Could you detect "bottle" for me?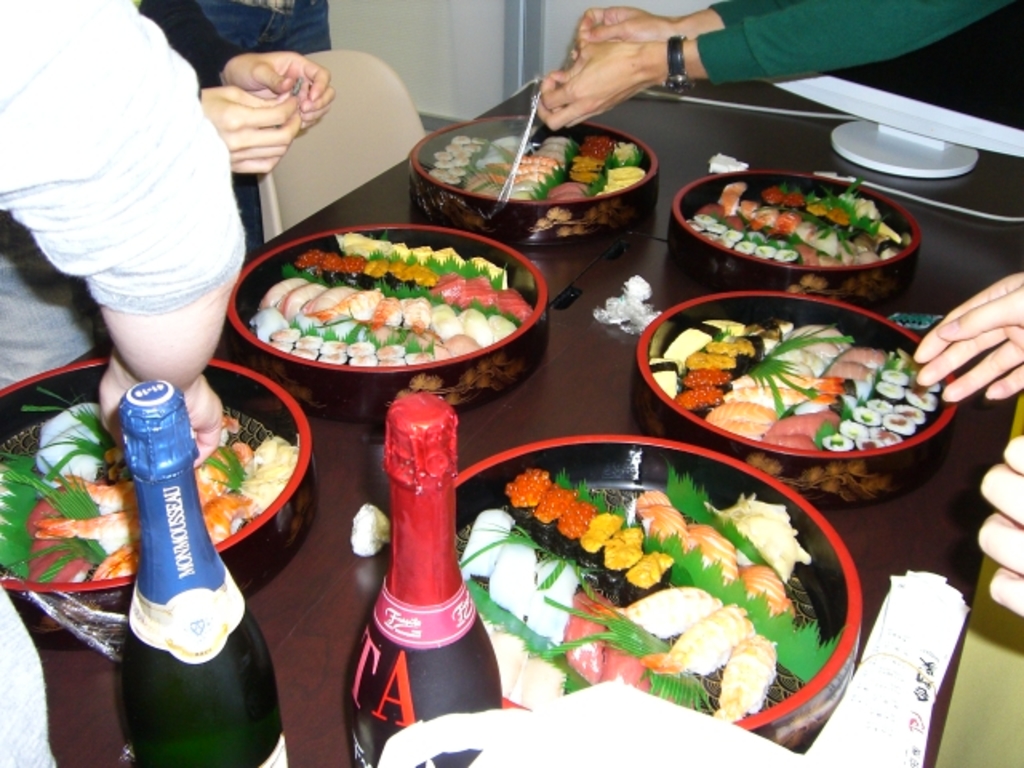
Detection result: 346/370/490/706.
